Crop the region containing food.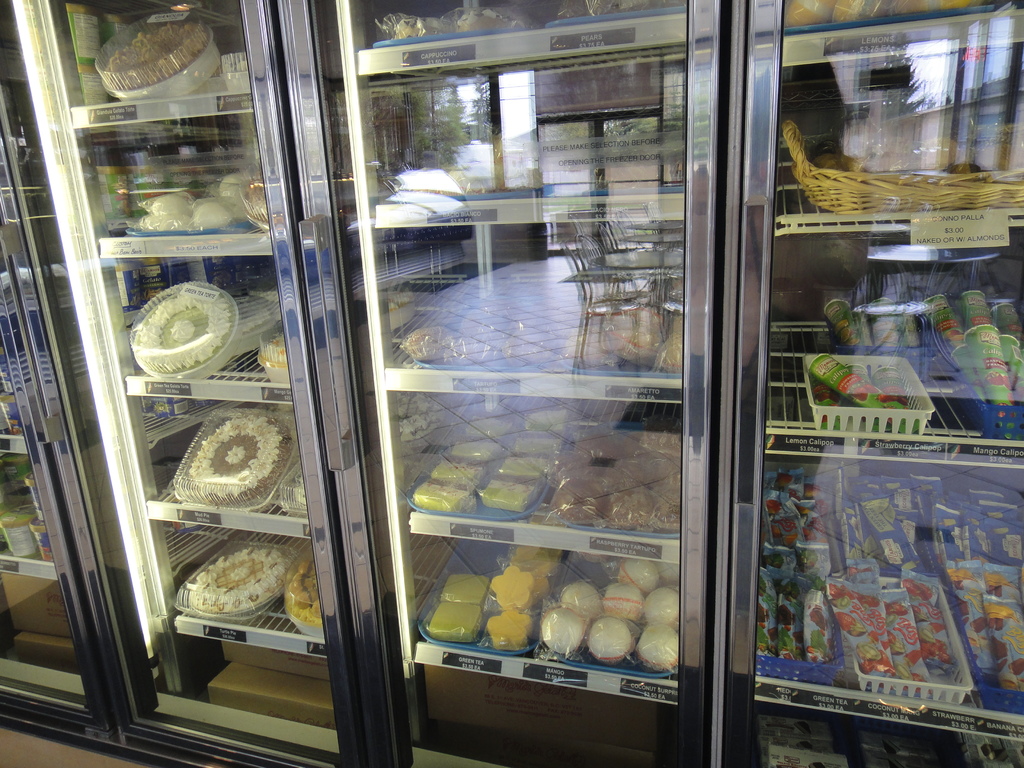
Crop region: crop(980, 590, 1023, 689).
